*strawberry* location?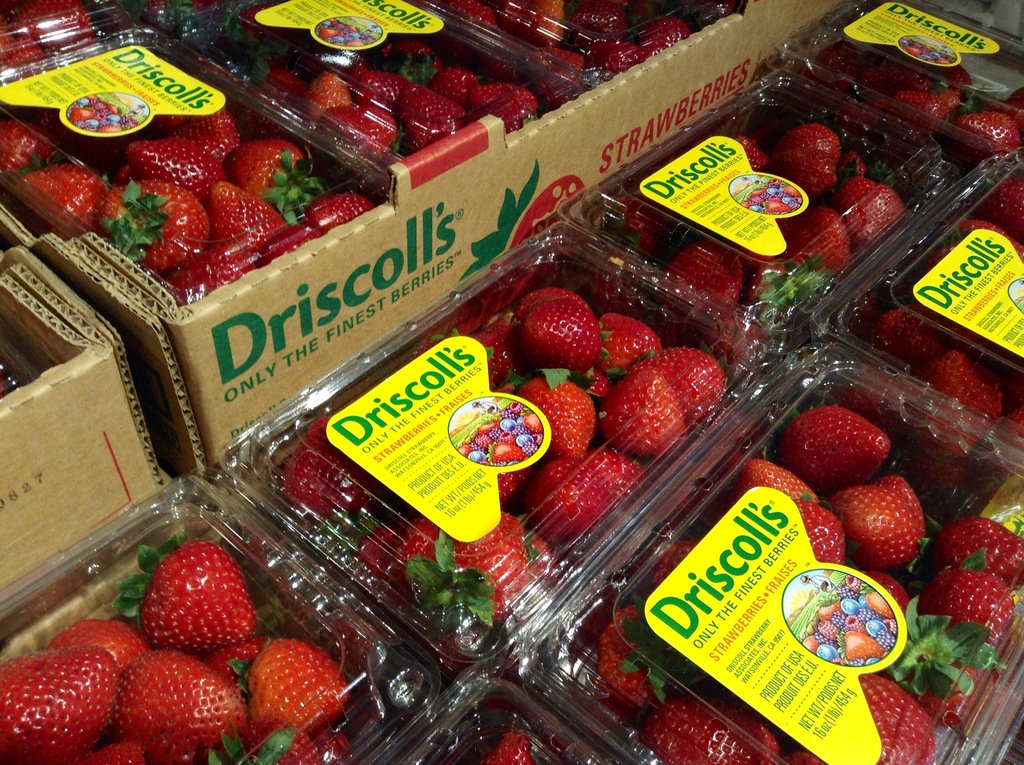
<box>145,529,262,658</box>
